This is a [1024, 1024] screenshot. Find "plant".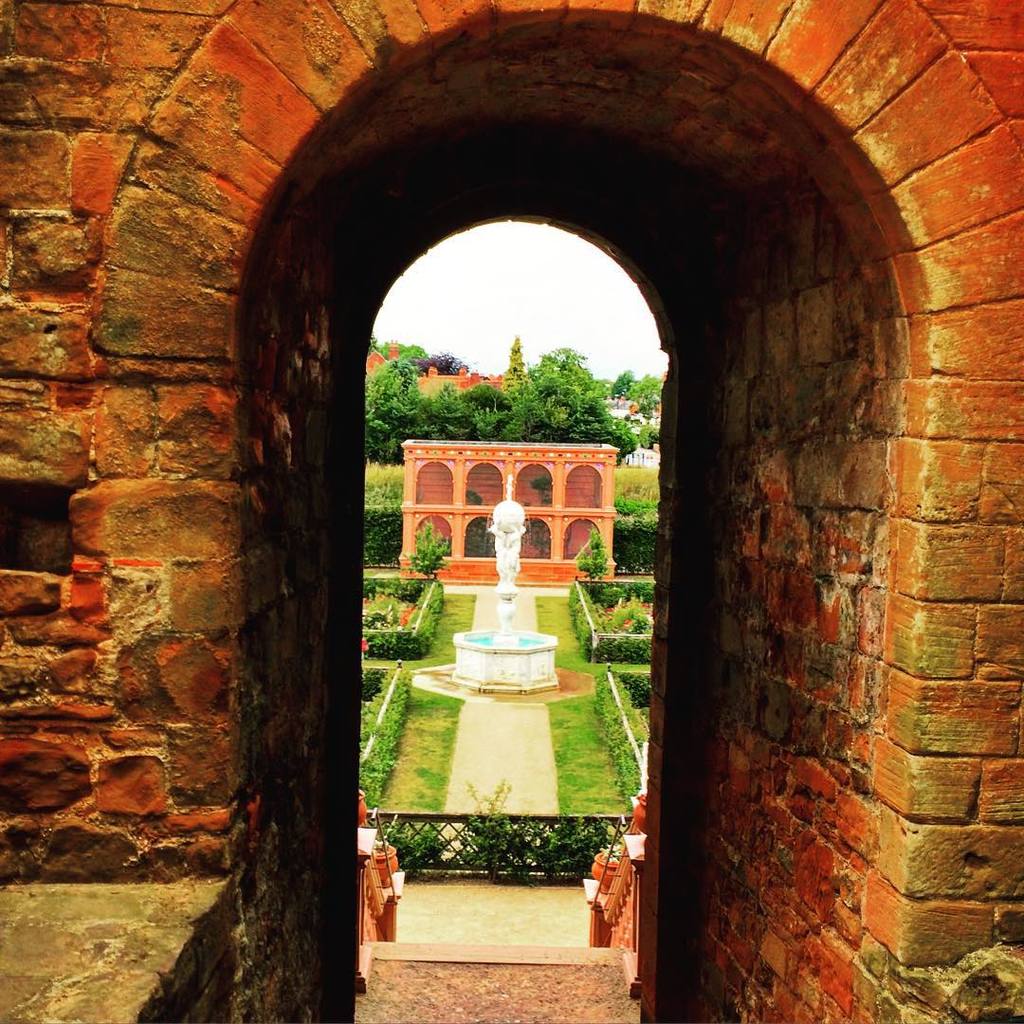
Bounding box: pyautogui.locateOnScreen(561, 563, 651, 657).
